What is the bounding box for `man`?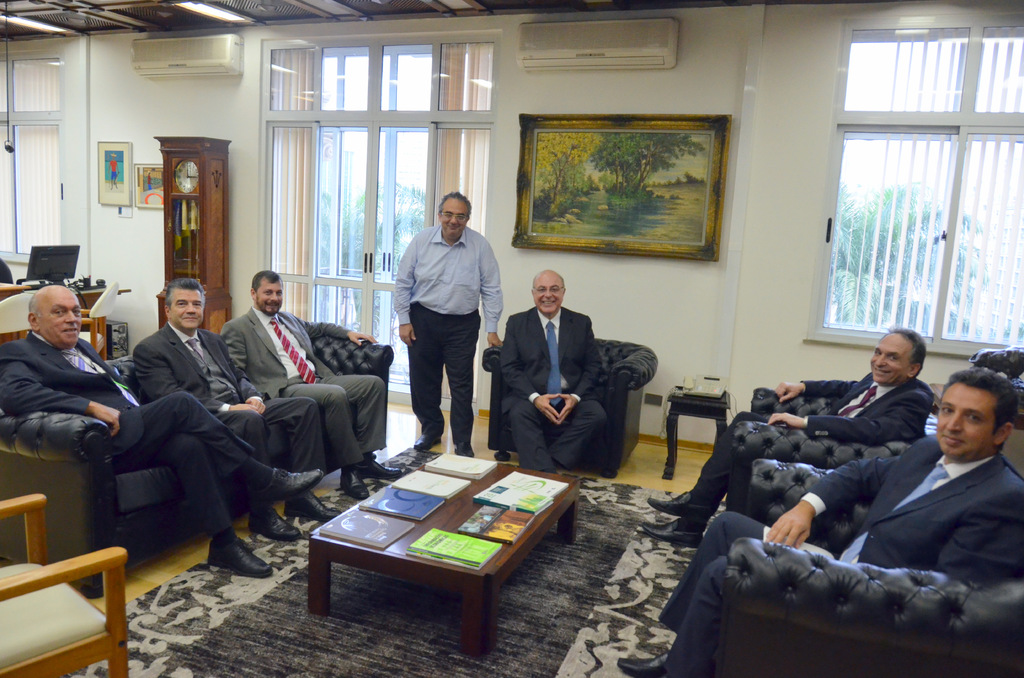
<region>218, 268, 407, 499</region>.
